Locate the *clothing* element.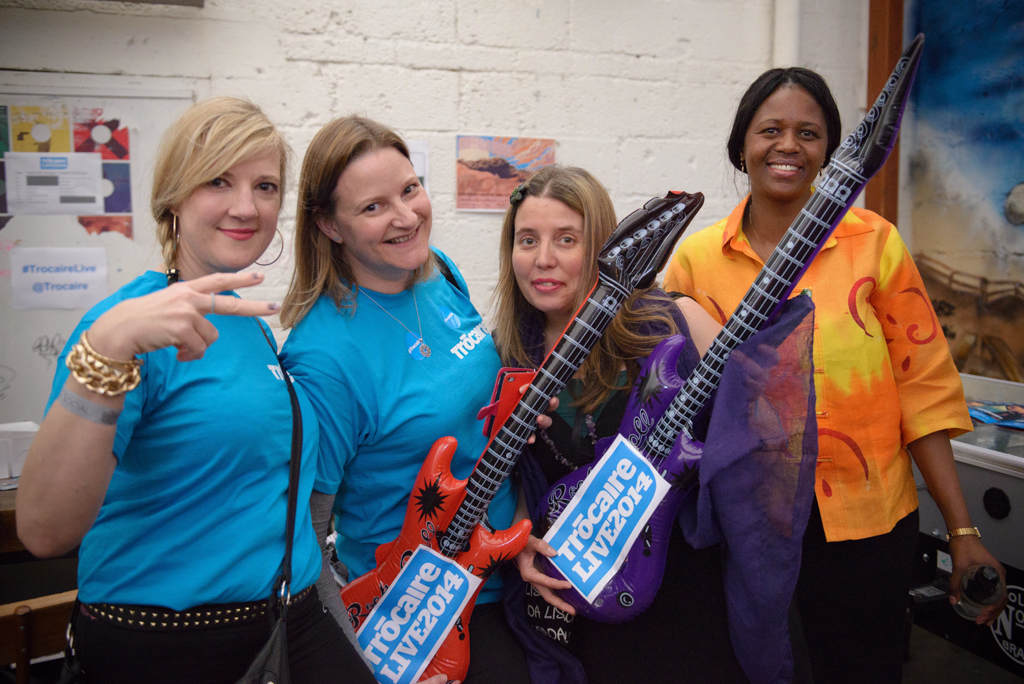
Element bbox: bbox=[295, 270, 533, 683].
